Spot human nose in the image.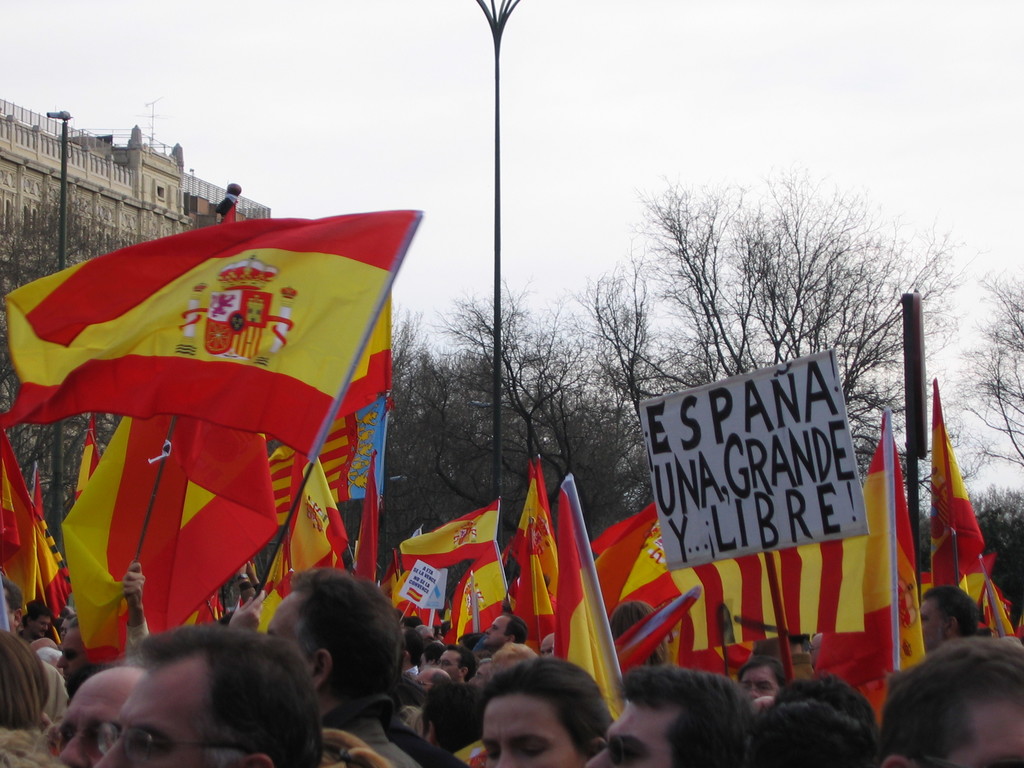
human nose found at bbox(582, 749, 621, 767).
